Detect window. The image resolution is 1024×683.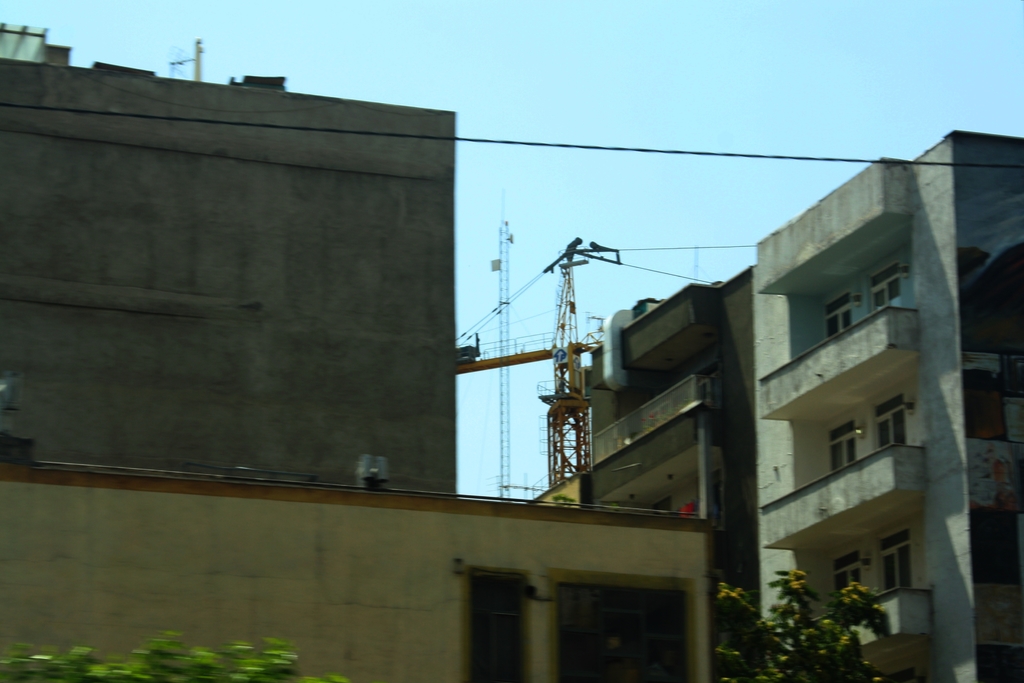
x1=828 y1=422 x2=856 y2=471.
